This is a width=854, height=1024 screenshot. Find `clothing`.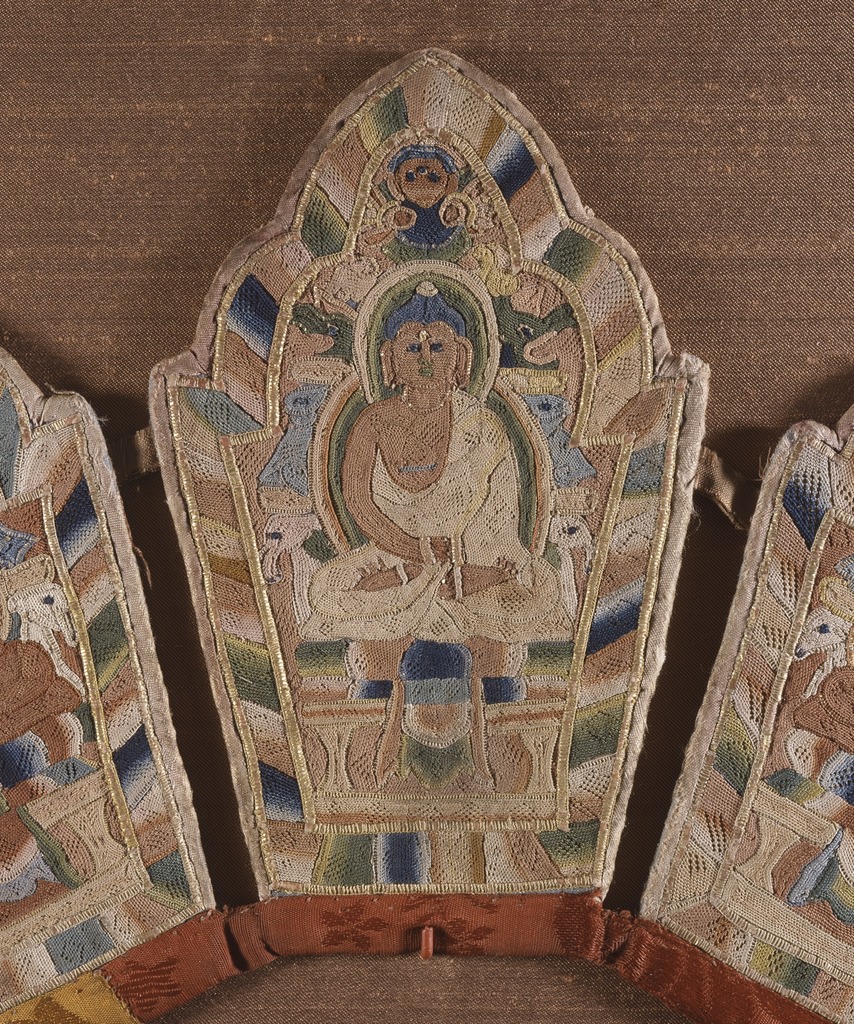
Bounding box: bbox=[308, 379, 574, 643].
